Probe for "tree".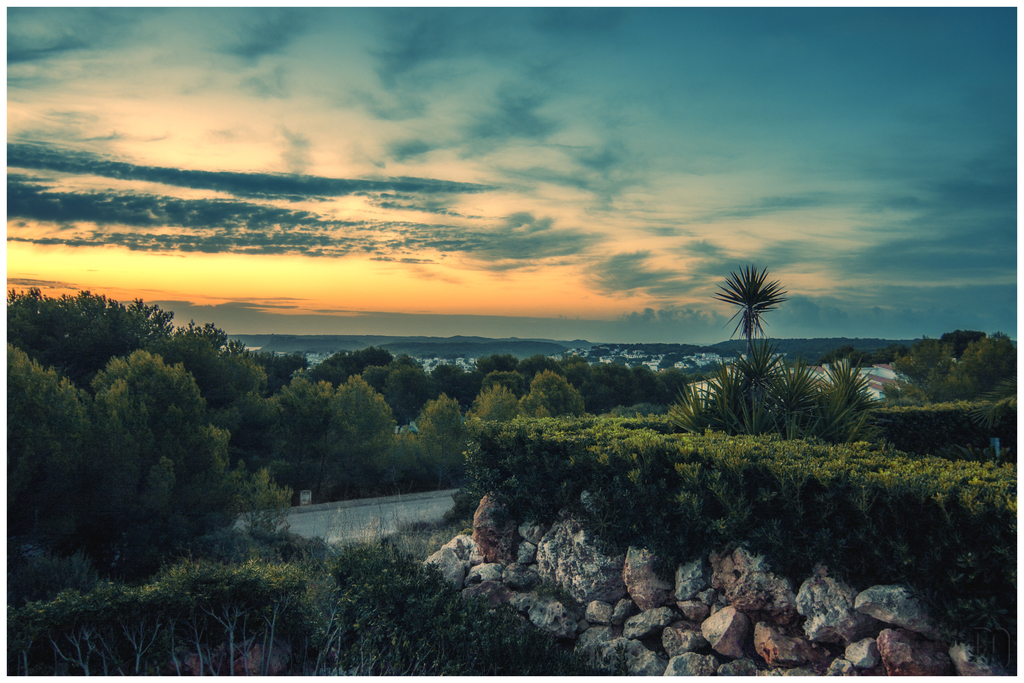
Probe result: select_region(319, 375, 409, 505).
